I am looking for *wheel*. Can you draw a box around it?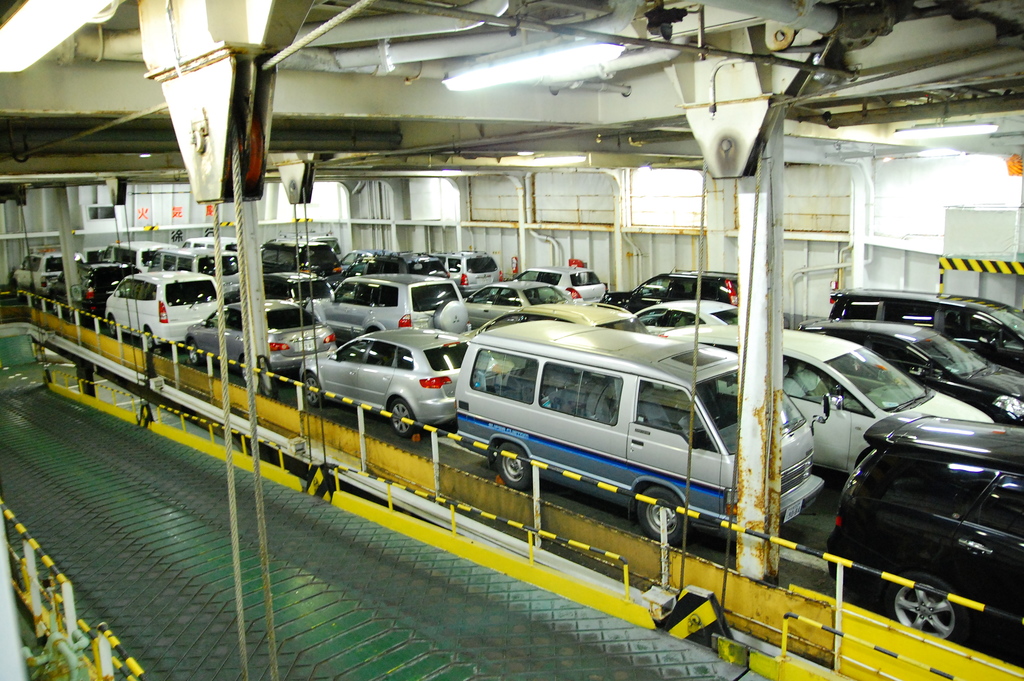
Sure, the bounding box is 108, 316, 115, 334.
